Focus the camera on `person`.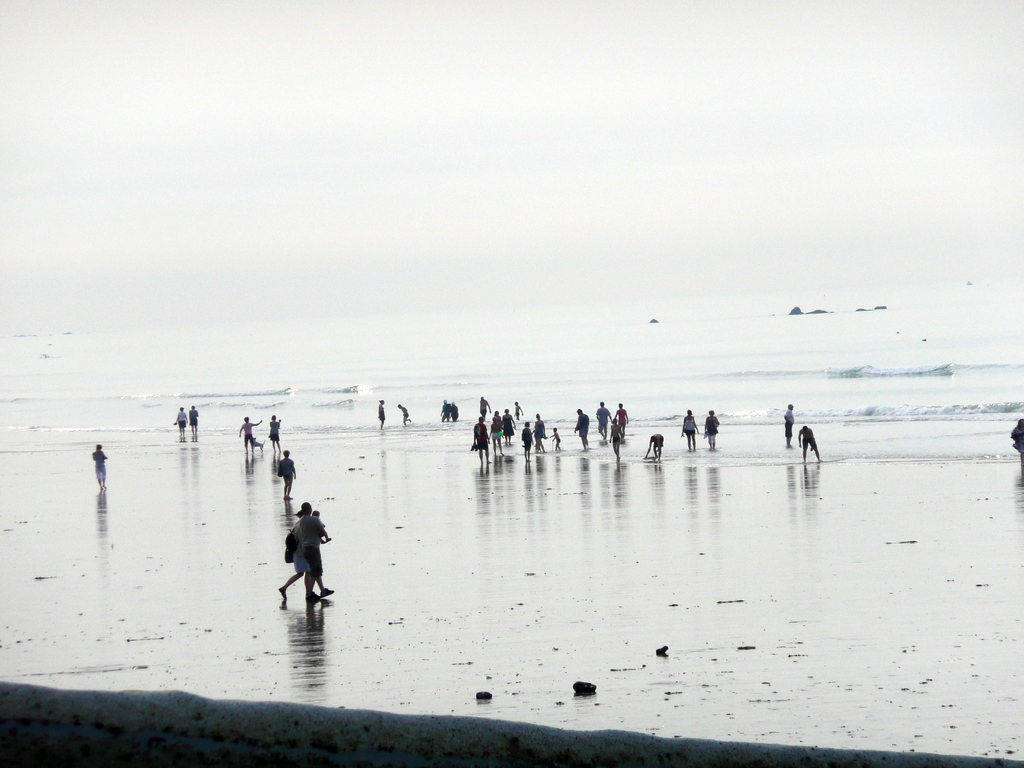
Focus region: [left=449, top=401, right=456, bottom=421].
